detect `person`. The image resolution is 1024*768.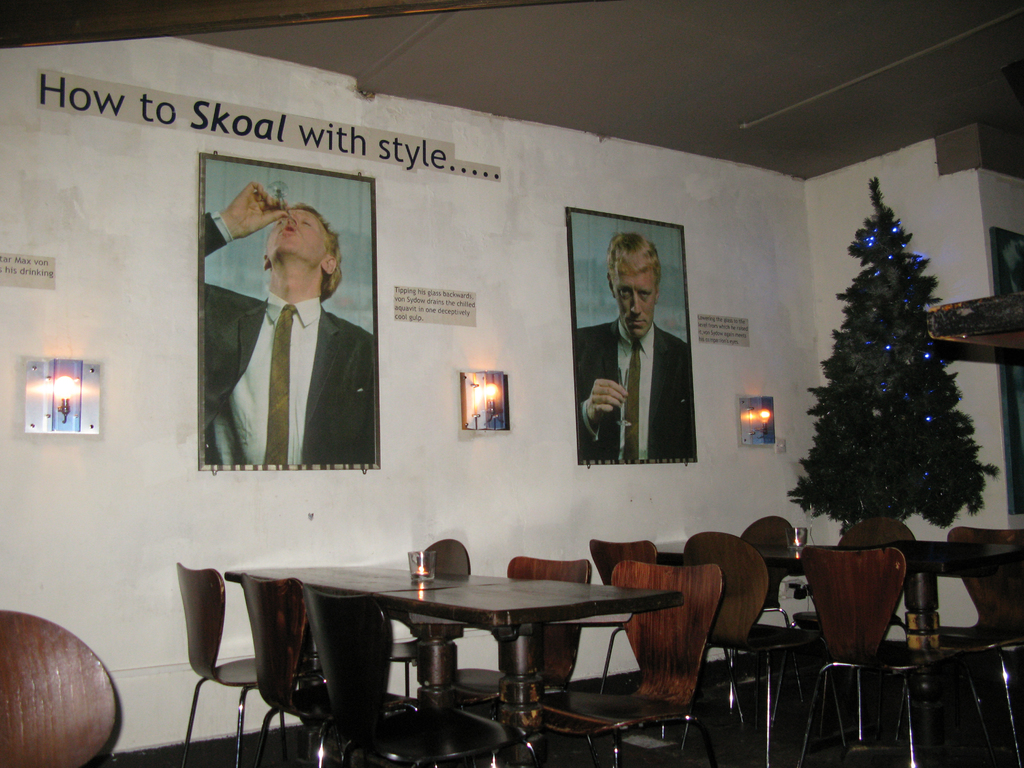
(200, 156, 376, 550).
